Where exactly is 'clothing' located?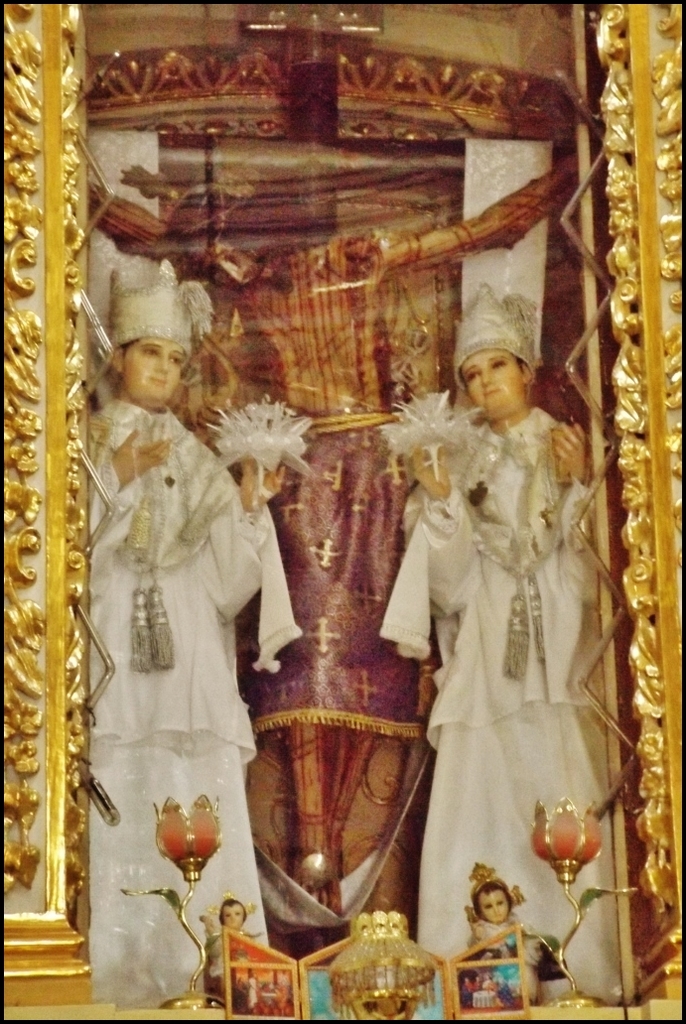
Its bounding box is 392, 342, 623, 937.
